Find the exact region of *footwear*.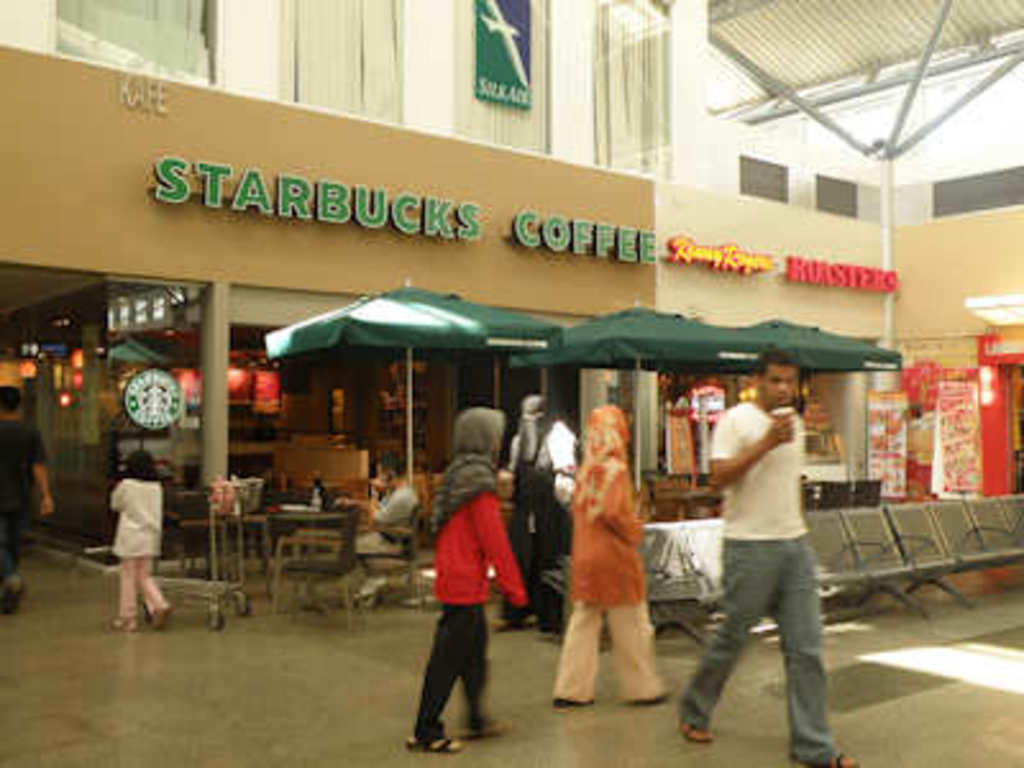
Exact region: [x1=809, y1=750, x2=858, y2=765].
